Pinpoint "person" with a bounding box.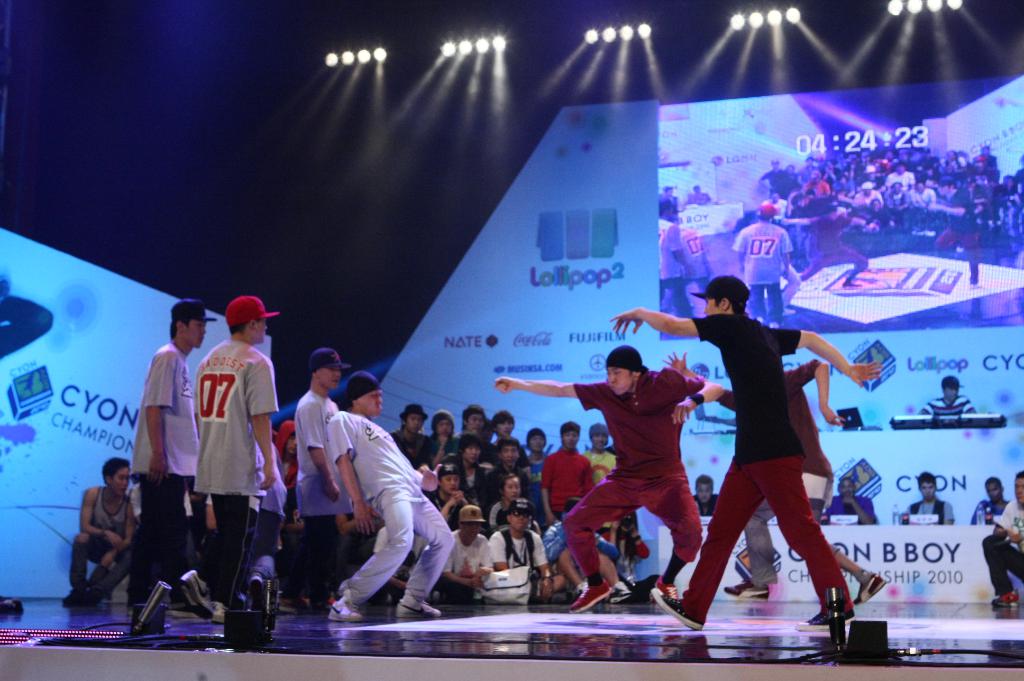
(x1=431, y1=409, x2=458, y2=467).
